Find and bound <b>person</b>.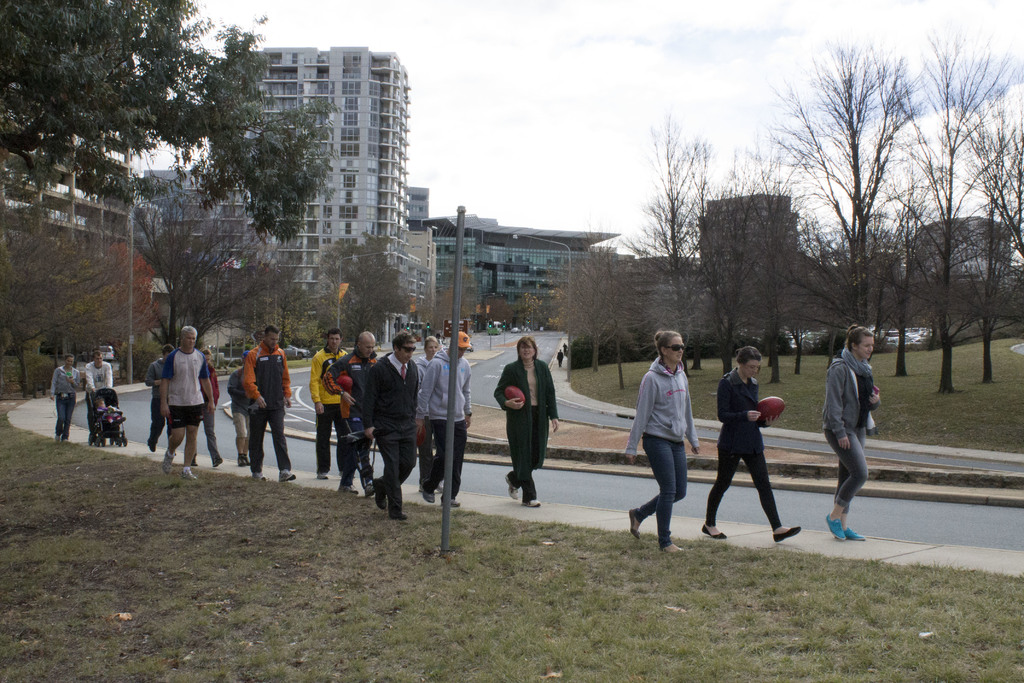
Bound: box=[202, 350, 221, 425].
